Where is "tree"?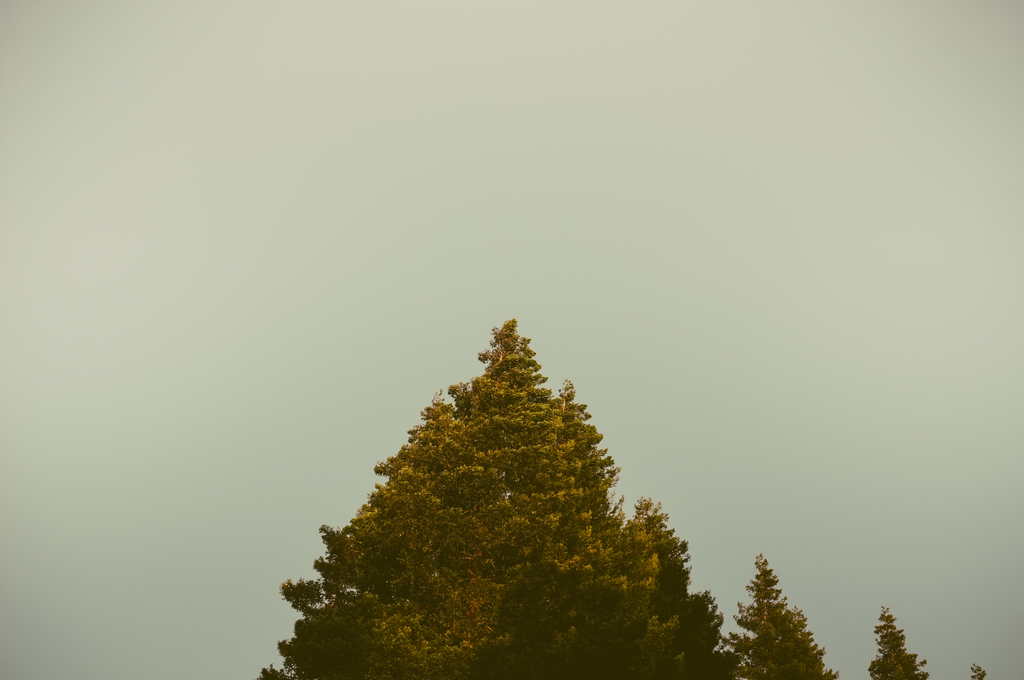
<bbox>862, 598, 929, 679</bbox>.
